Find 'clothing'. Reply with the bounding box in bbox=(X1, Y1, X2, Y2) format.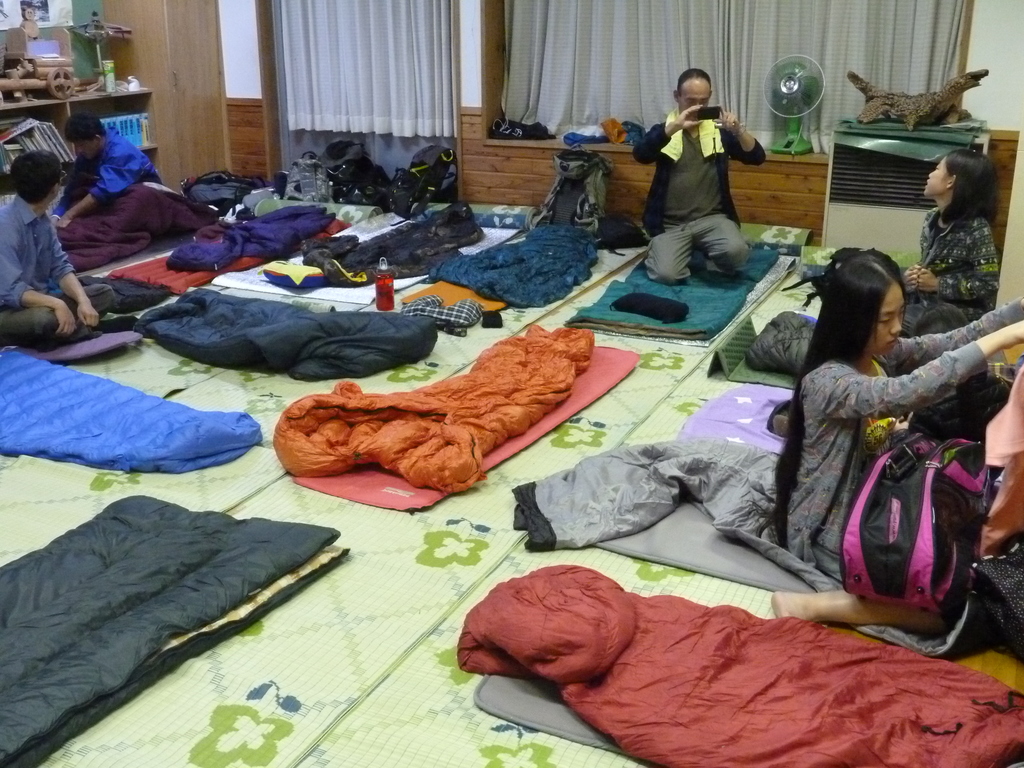
bbox=(635, 103, 766, 285).
